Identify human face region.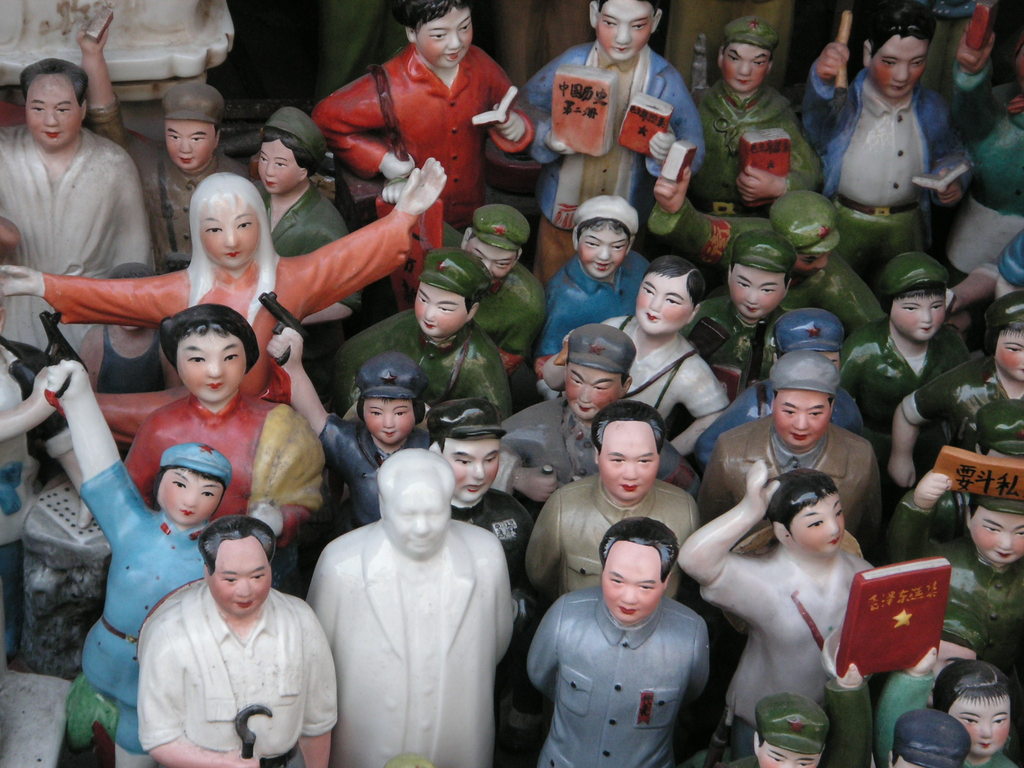
Region: crop(637, 271, 696, 336).
